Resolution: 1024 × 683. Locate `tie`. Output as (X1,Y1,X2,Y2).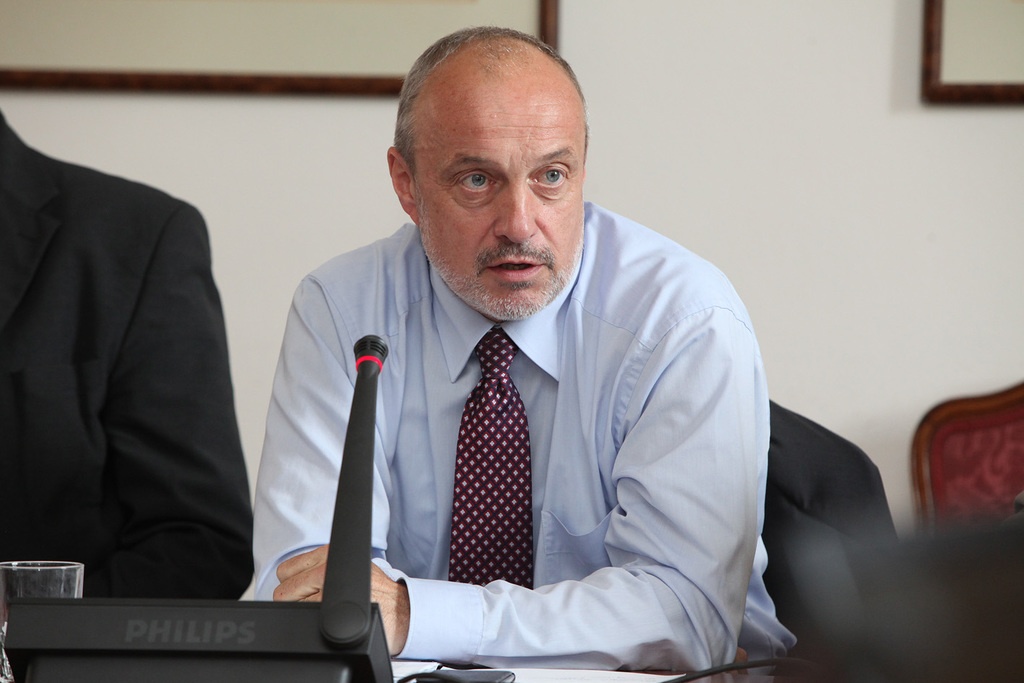
(449,328,533,588).
